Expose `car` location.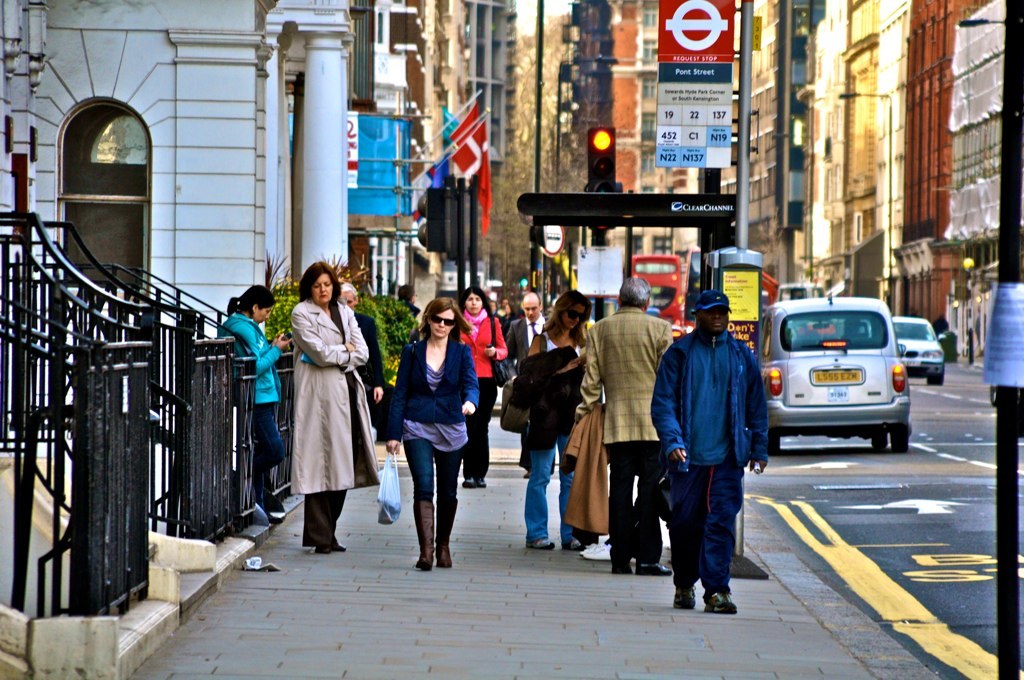
Exposed at locate(759, 284, 909, 454).
